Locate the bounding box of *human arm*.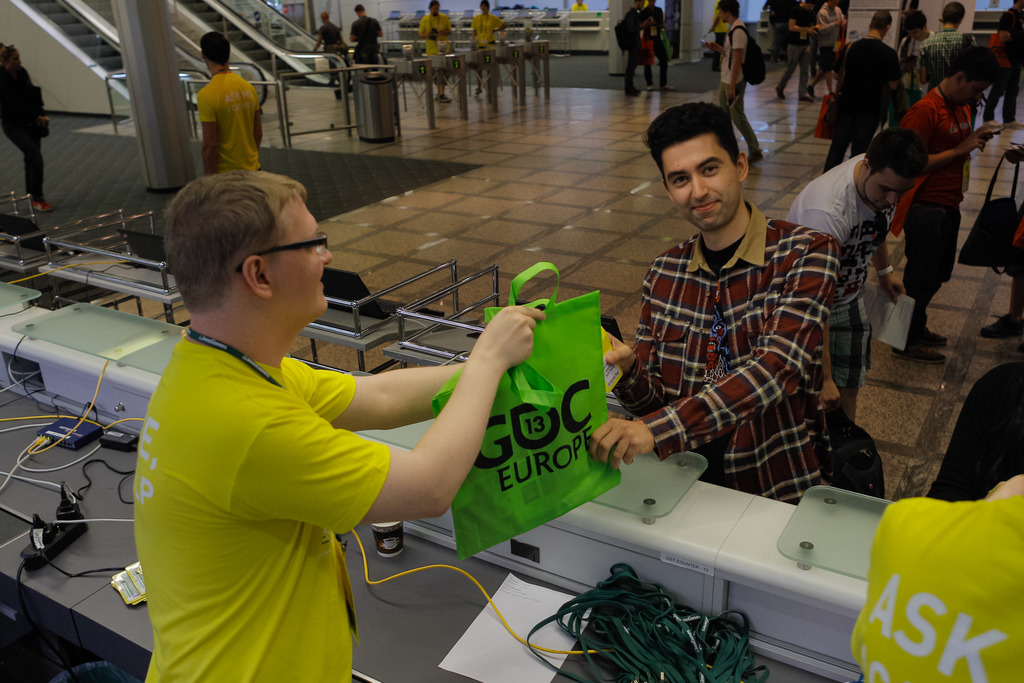
Bounding box: 247:96:263:161.
